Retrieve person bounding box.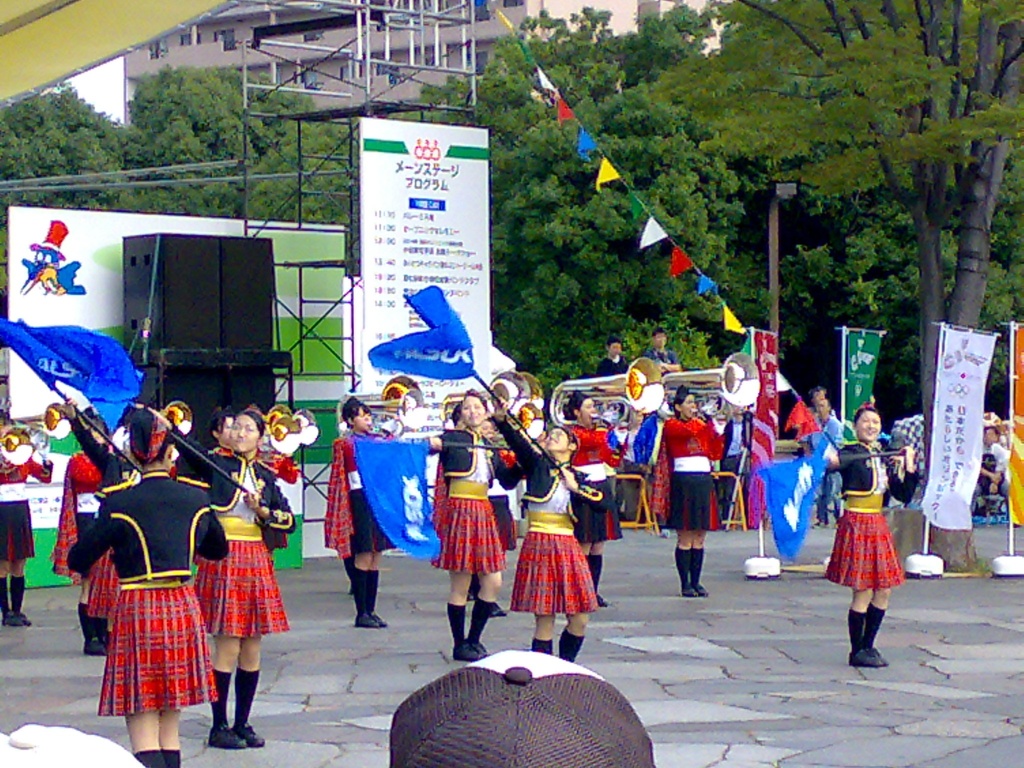
Bounding box: (left=71, top=395, right=231, bottom=767).
